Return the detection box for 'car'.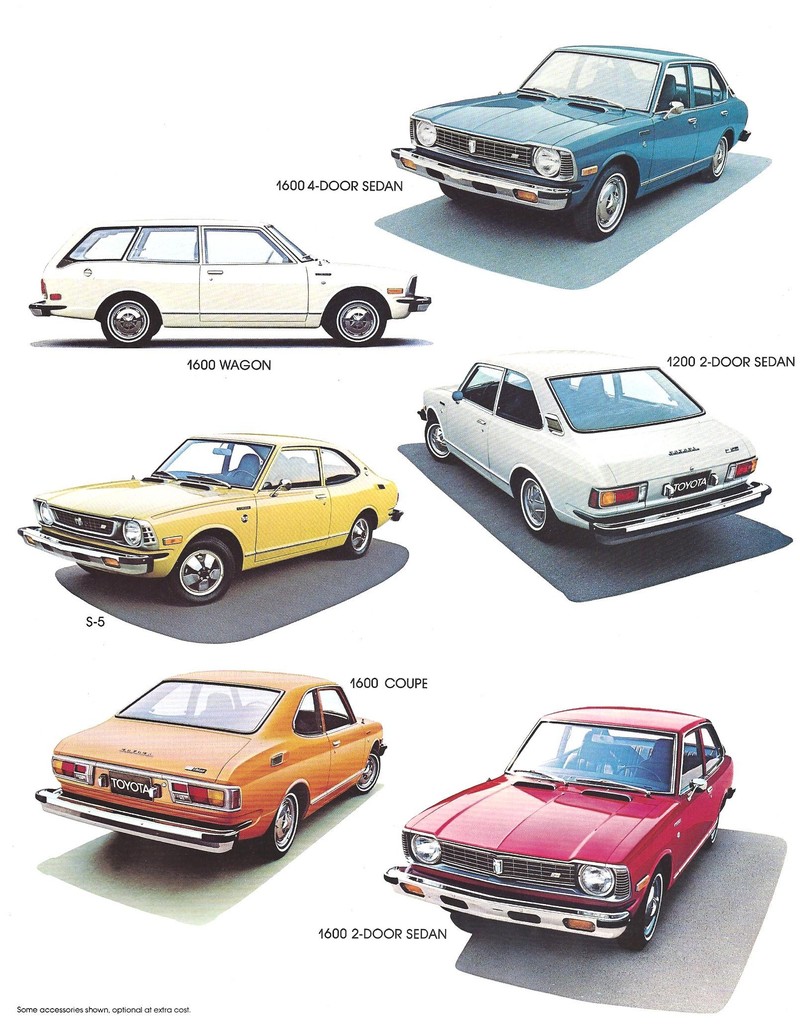
x1=380 y1=709 x2=739 y2=952.
